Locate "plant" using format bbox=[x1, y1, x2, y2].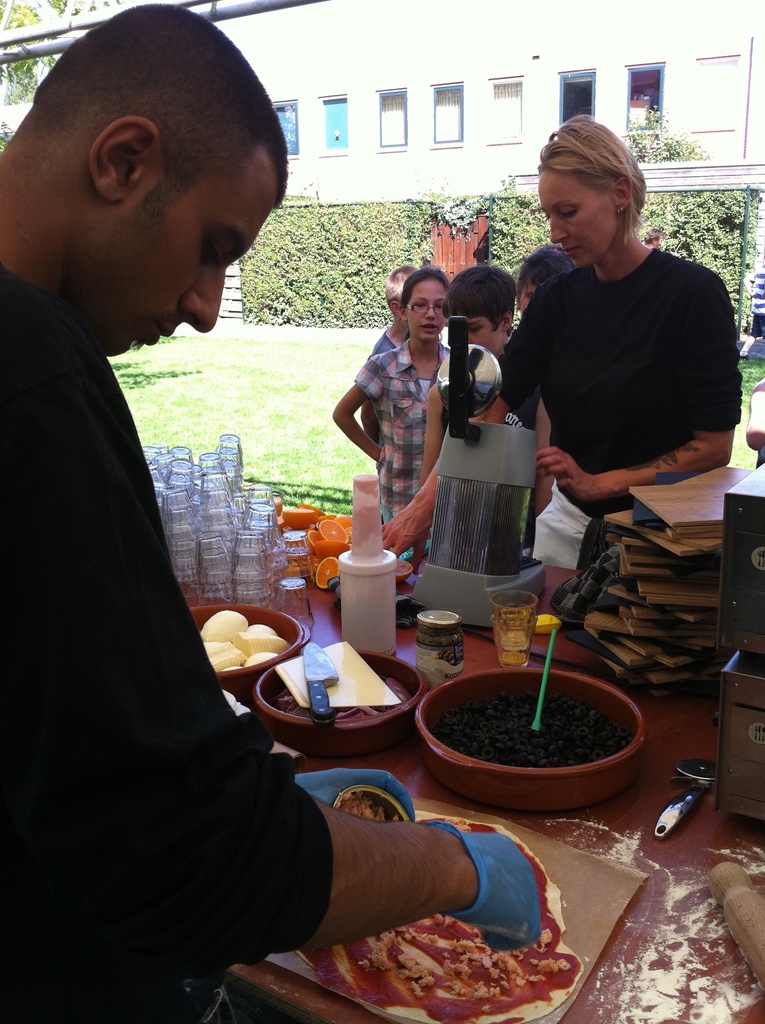
bbox=[733, 346, 764, 468].
